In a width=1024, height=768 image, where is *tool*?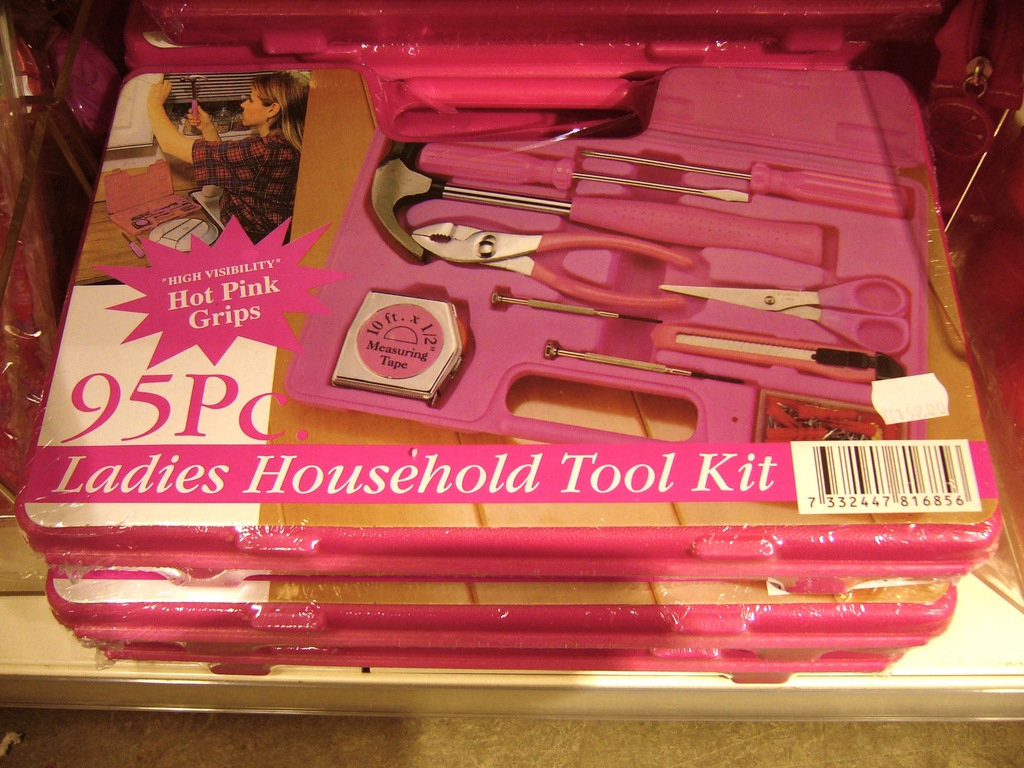
detection(416, 145, 755, 193).
